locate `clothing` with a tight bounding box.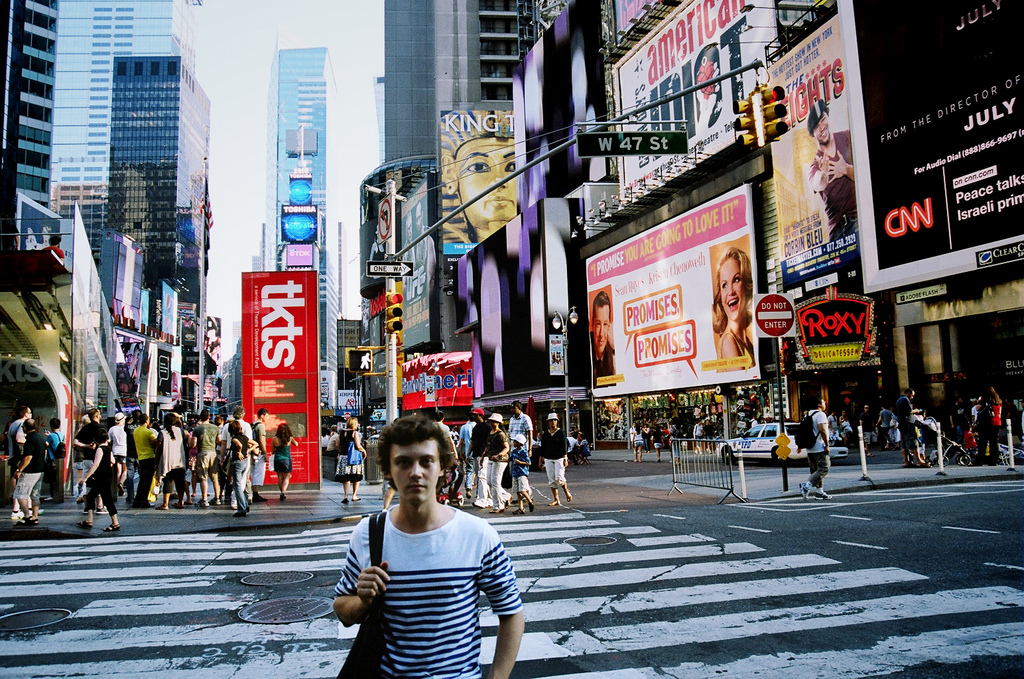
Rect(651, 430, 664, 449).
